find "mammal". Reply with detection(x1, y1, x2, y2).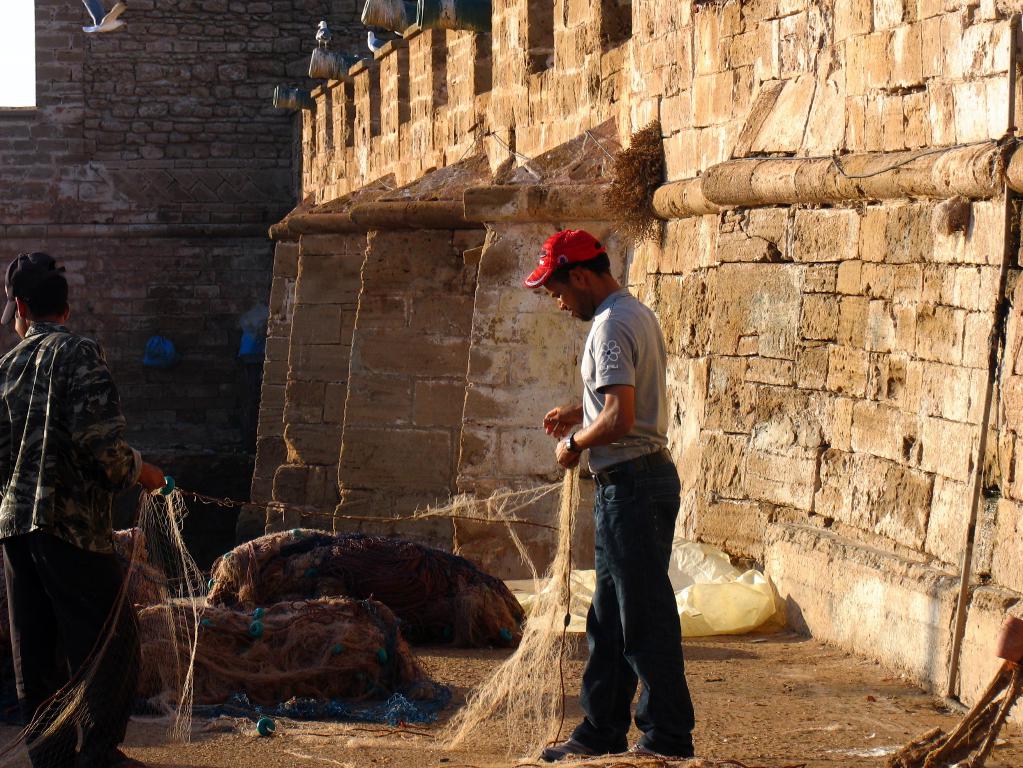
detection(558, 236, 699, 767).
